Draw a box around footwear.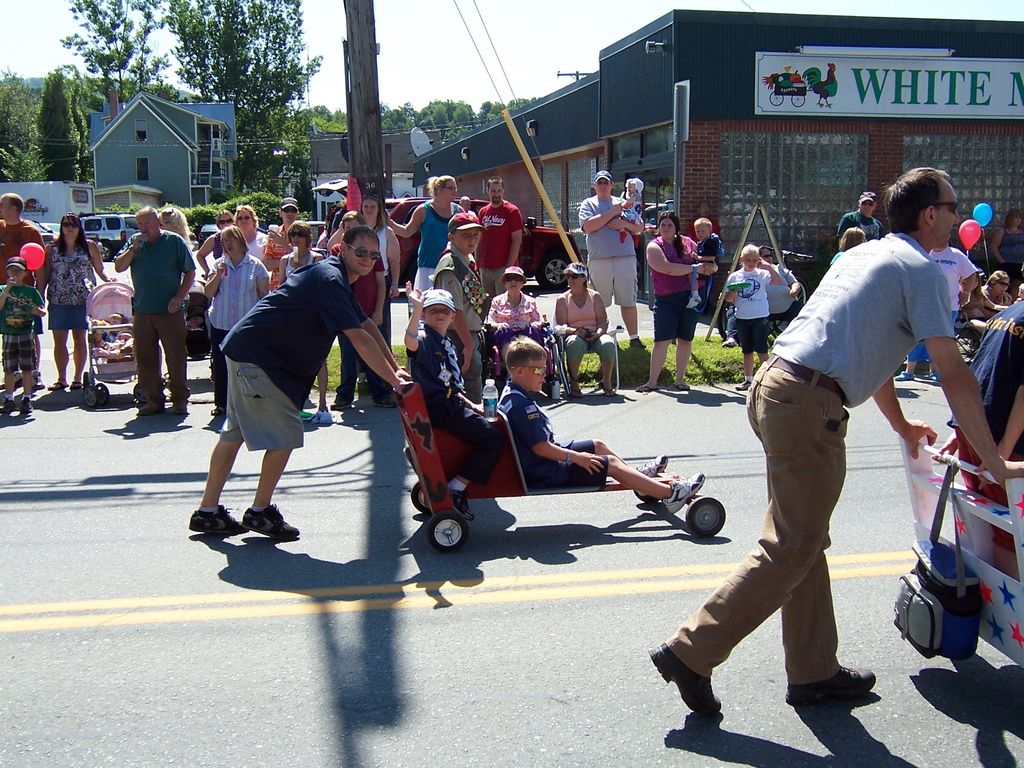
detection(1, 369, 31, 386).
